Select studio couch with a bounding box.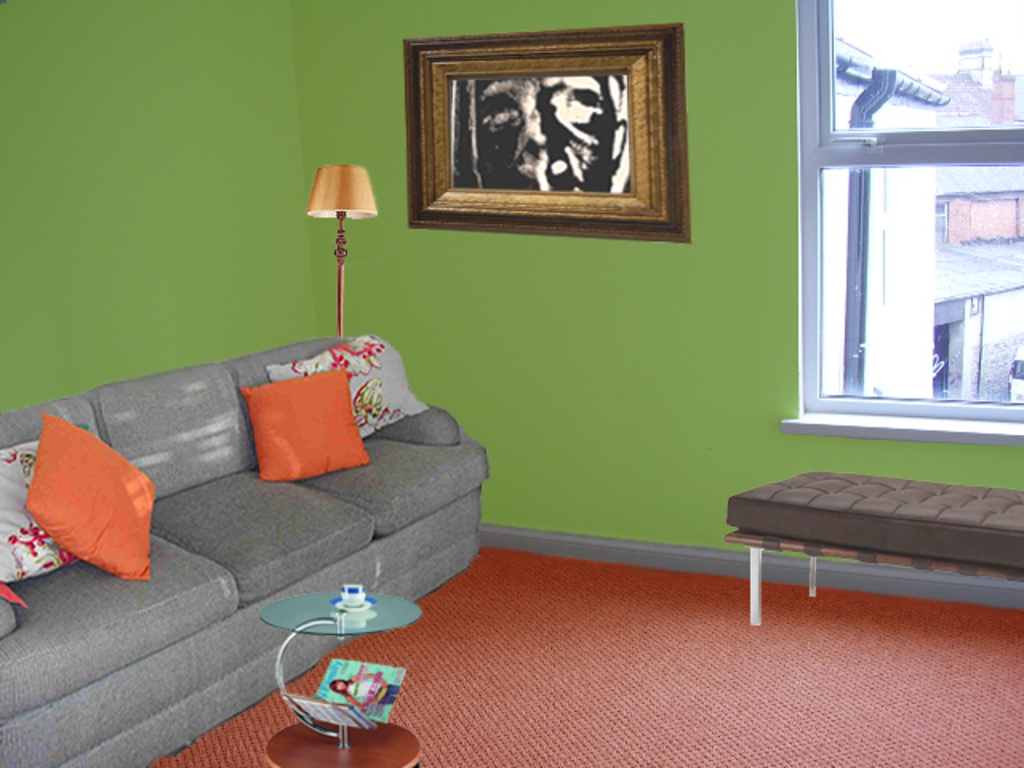
(x1=0, y1=336, x2=490, y2=763).
